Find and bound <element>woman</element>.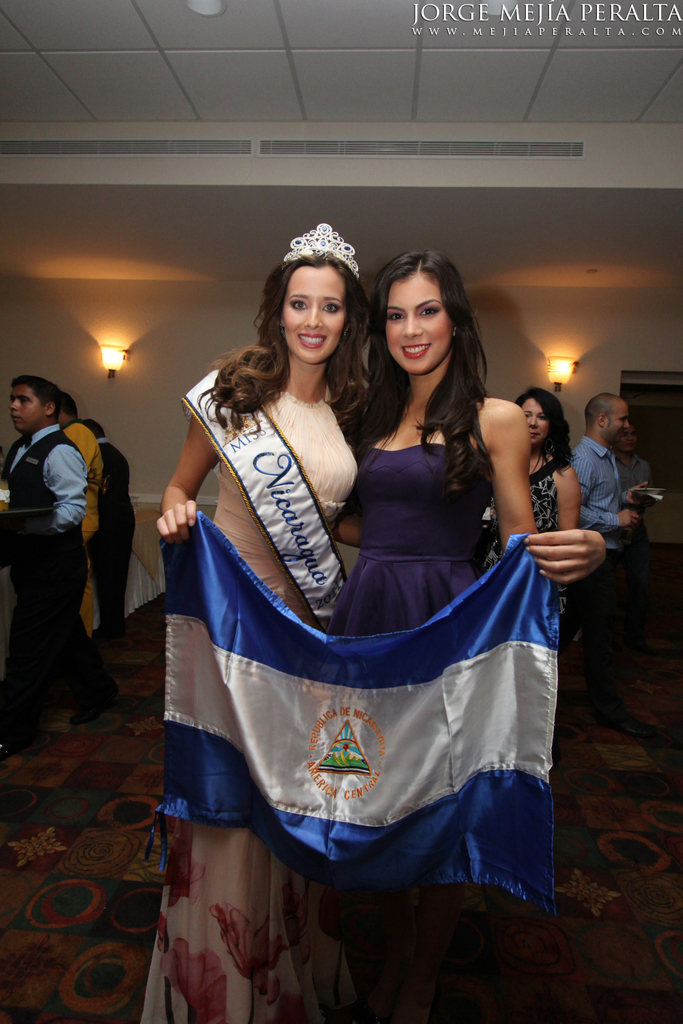
Bound: bbox(313, 240, 554, 1023).
